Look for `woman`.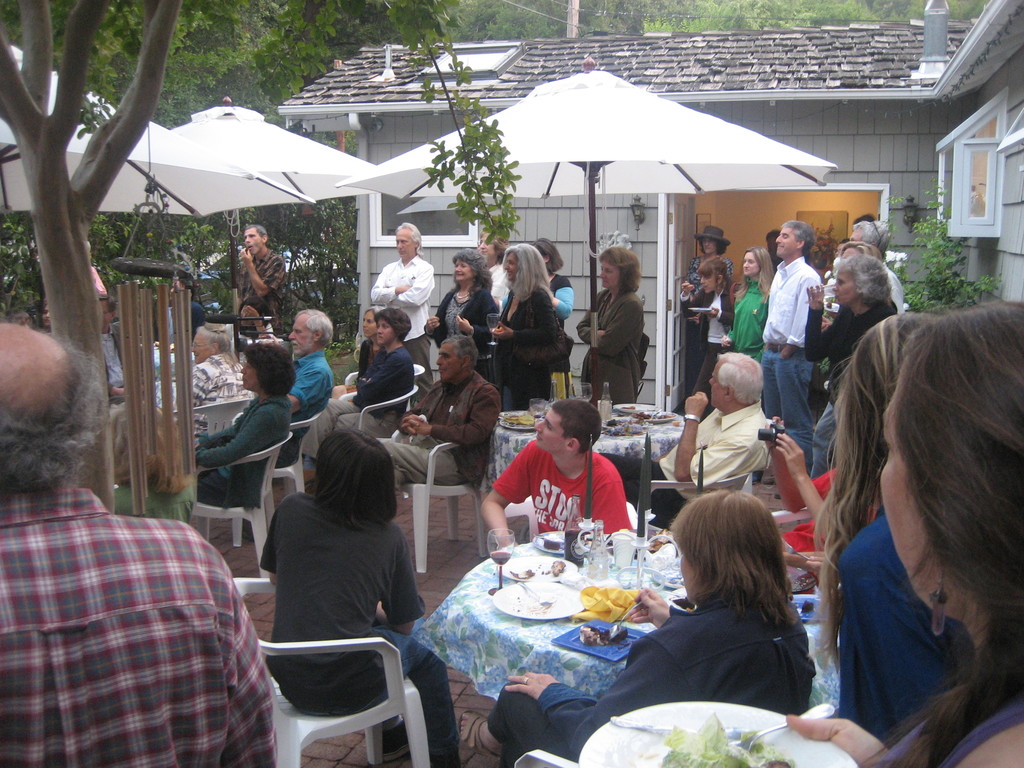
Found: <box>680,226,732,404</box>.
